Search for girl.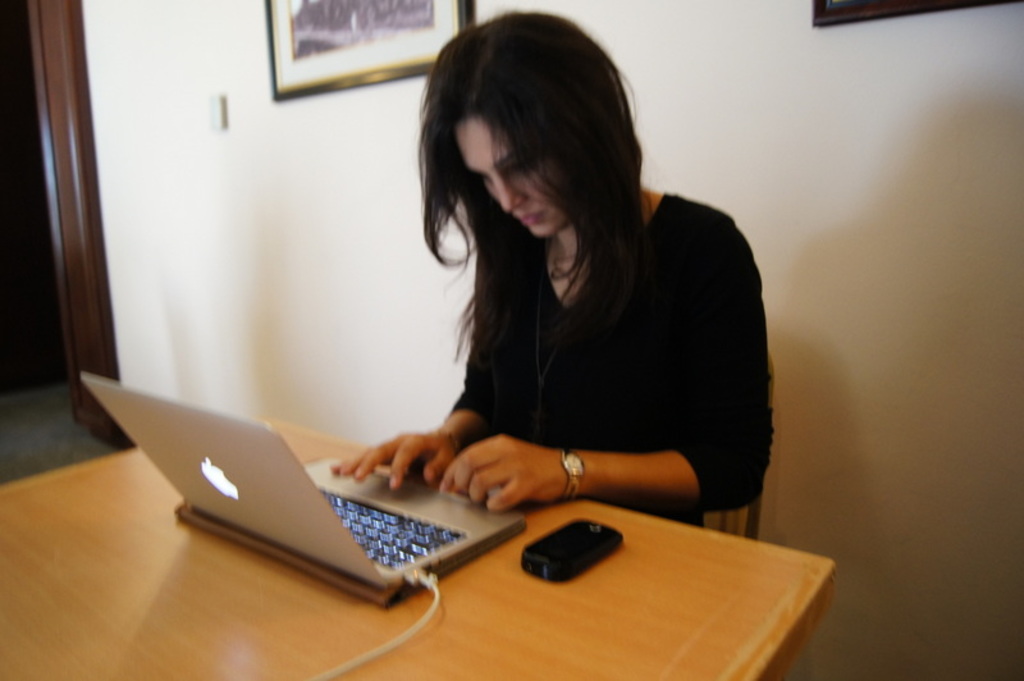
Found at box=[334, 6, 774, 533].
